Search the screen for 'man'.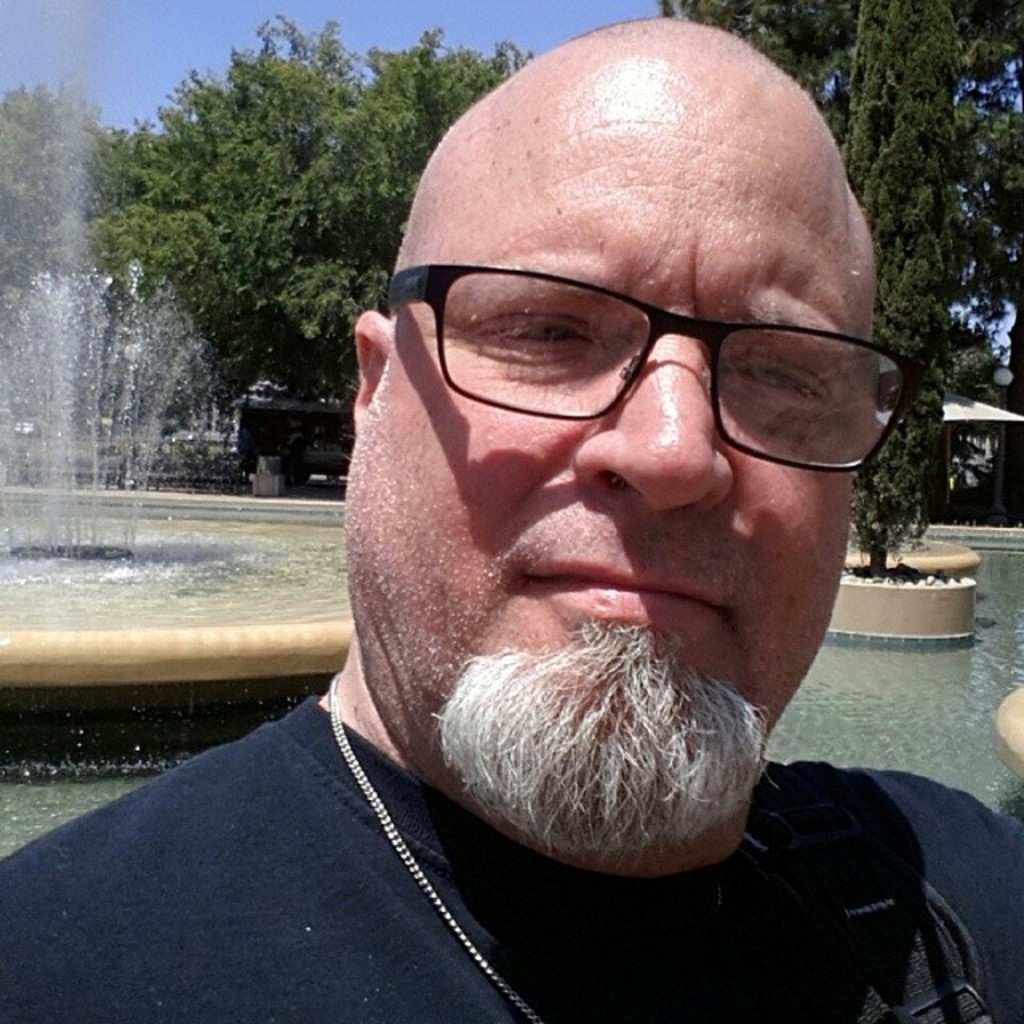
Found at [66, 35, 1023, 1016].
